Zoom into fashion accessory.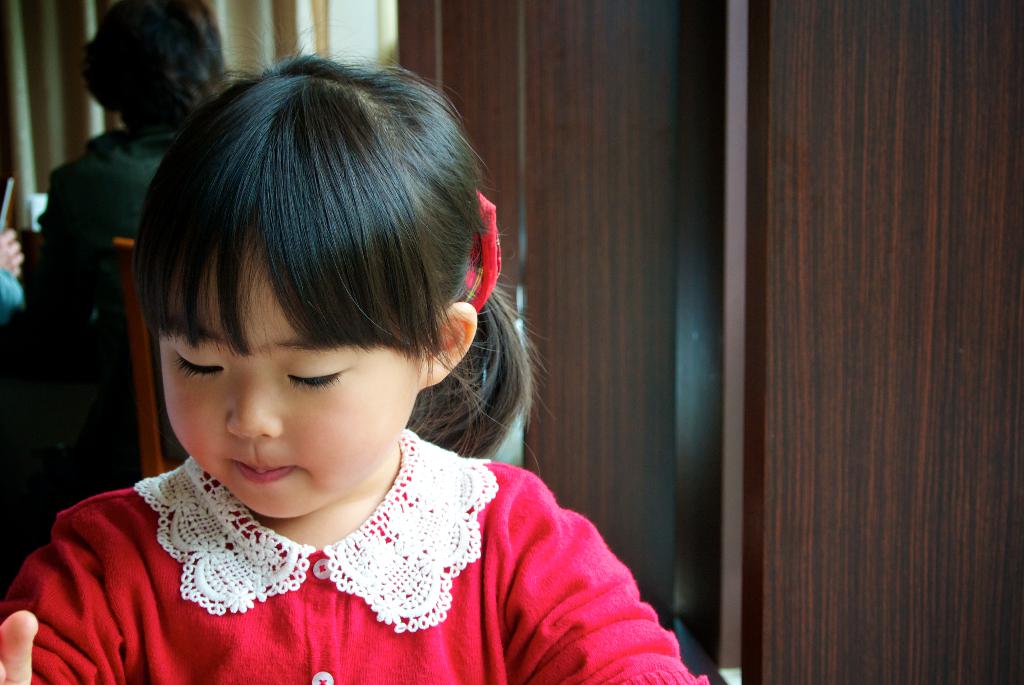
Zoom target: 458 187 504 312.
